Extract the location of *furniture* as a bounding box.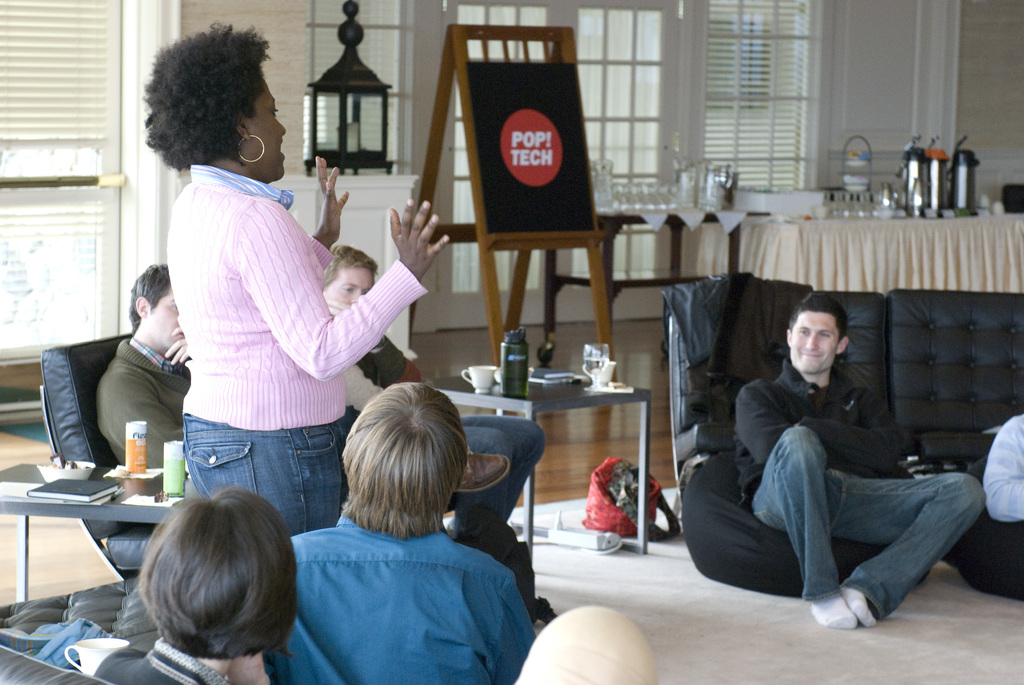
select_region(0, 461, 188, 604).
